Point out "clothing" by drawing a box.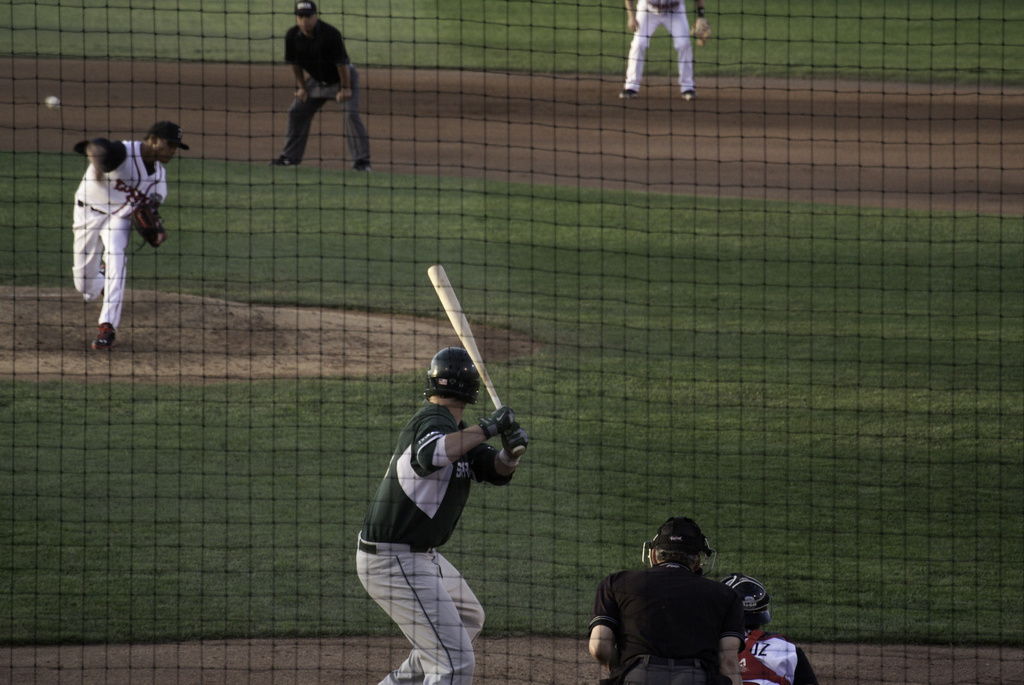
<region>70, 145, 167, 330</region>.
